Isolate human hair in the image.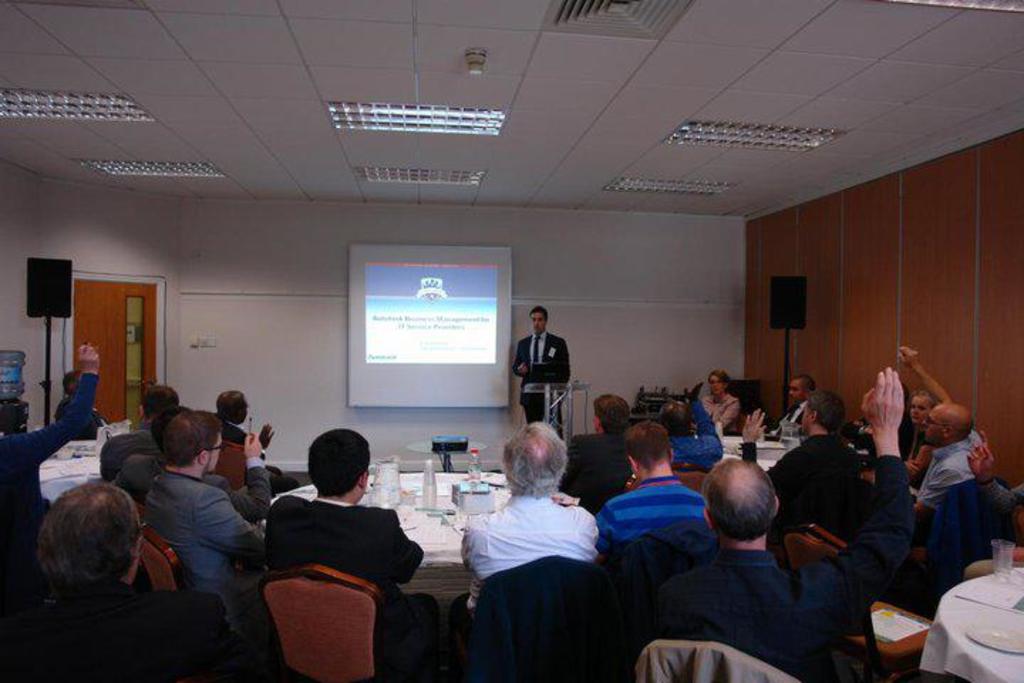
Isolated region: {"left": 24, "top": 492, "right": 125, "bottom": 610}.
